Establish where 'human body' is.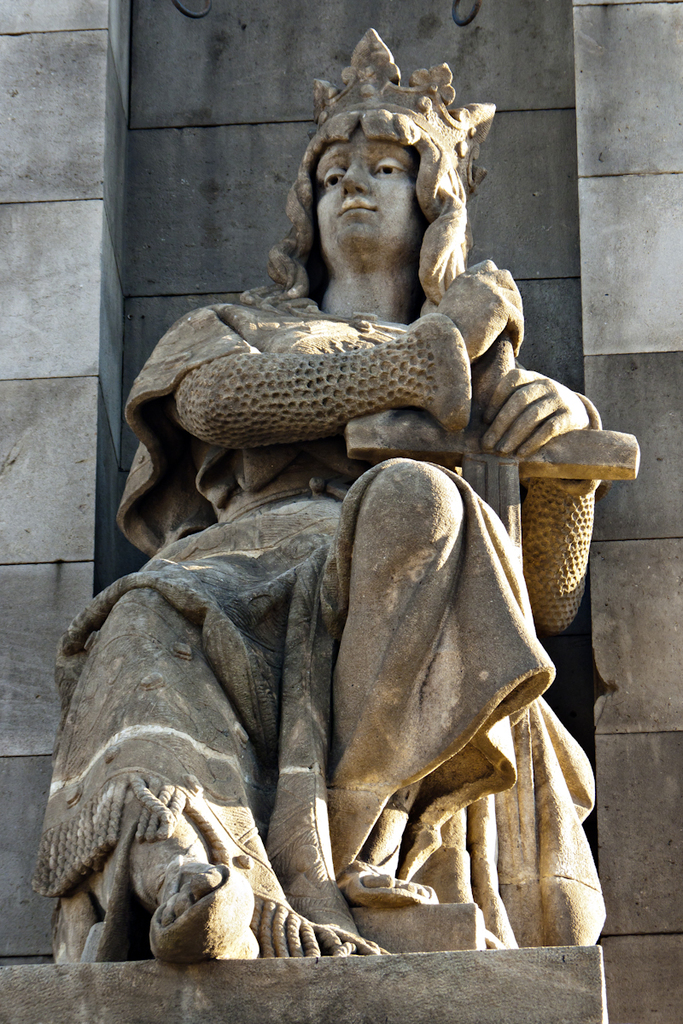
Established at (left=26, top=26, right=605, bottom=961).
